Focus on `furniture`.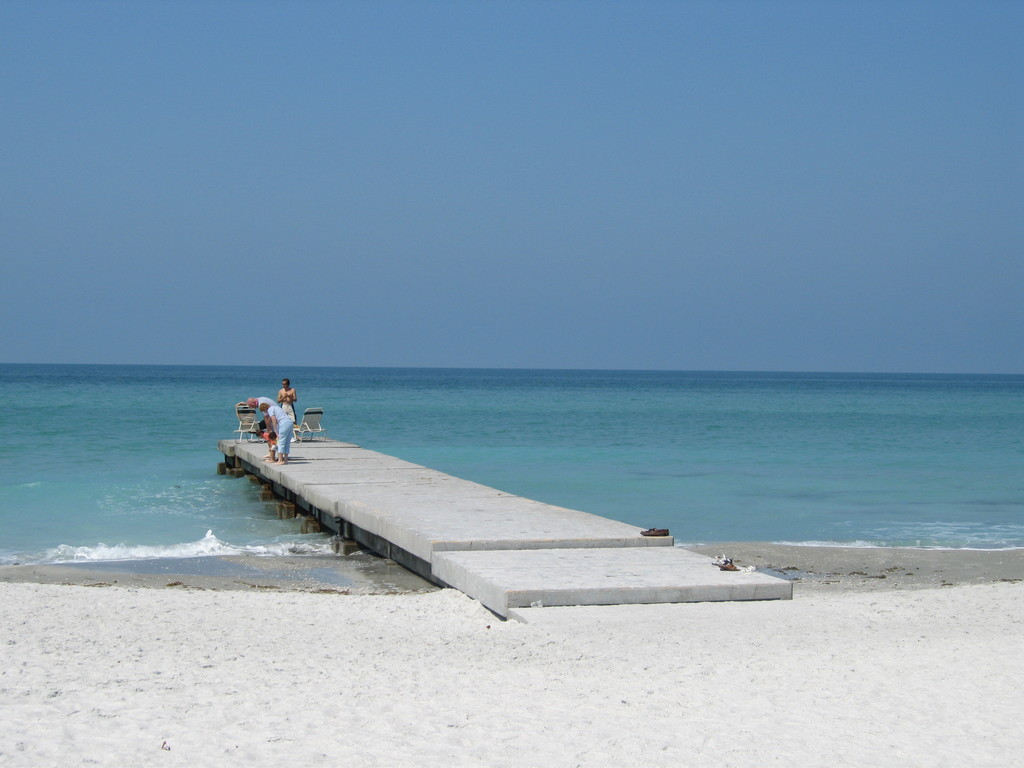
Focused at [232,403,269,444].
